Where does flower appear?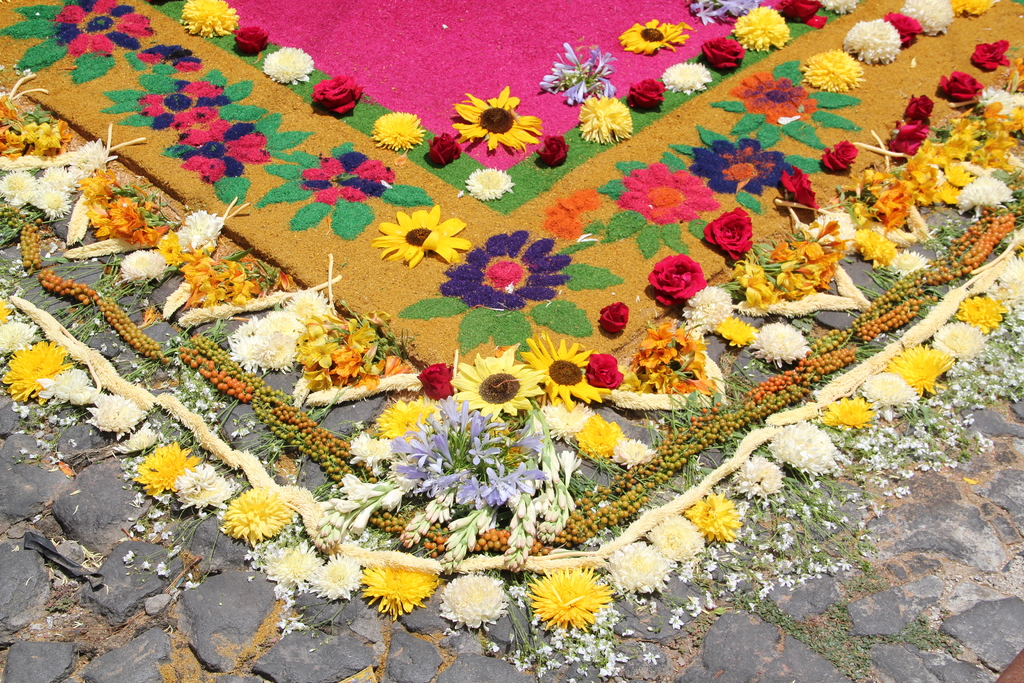
Appears at select_region(369, 108, 424, 150).
